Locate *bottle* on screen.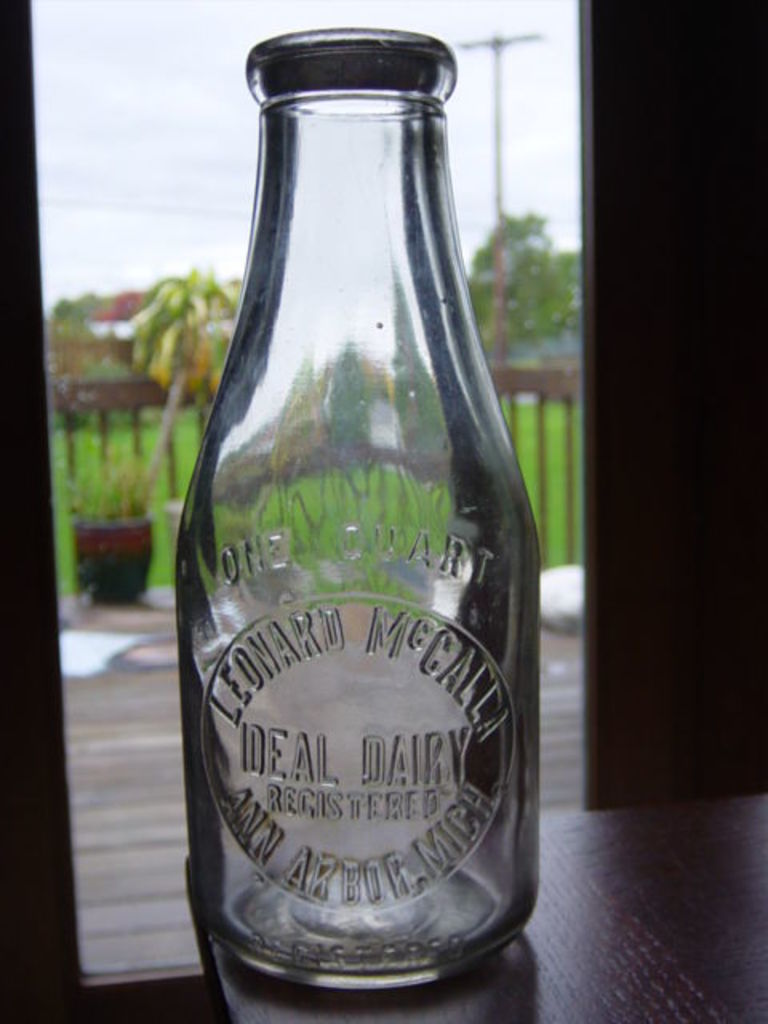
On screen at rect(178, 45, 566, 1010).
